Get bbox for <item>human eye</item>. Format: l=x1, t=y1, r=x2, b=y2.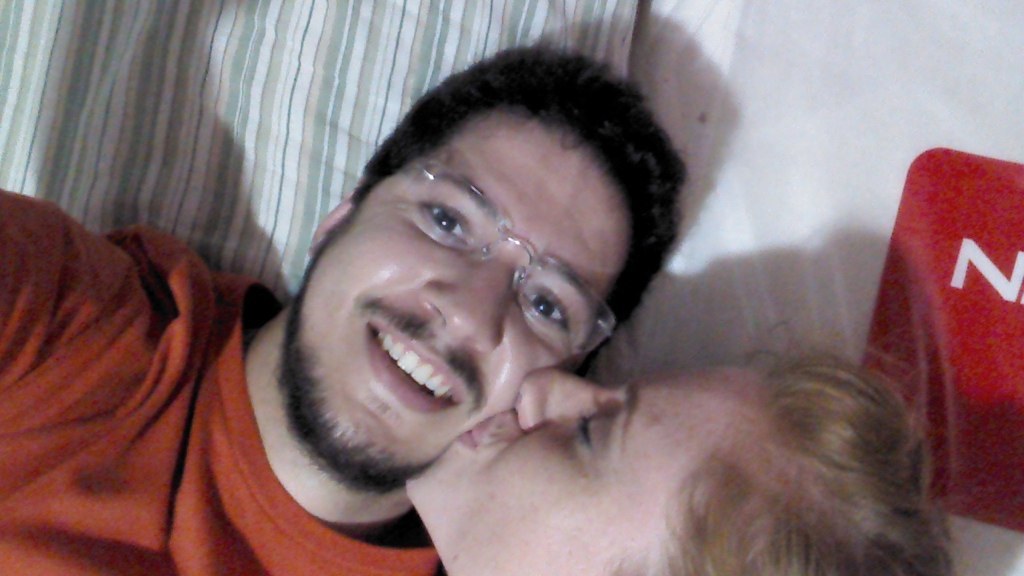
l=416, t=197, r=476, b=250.
